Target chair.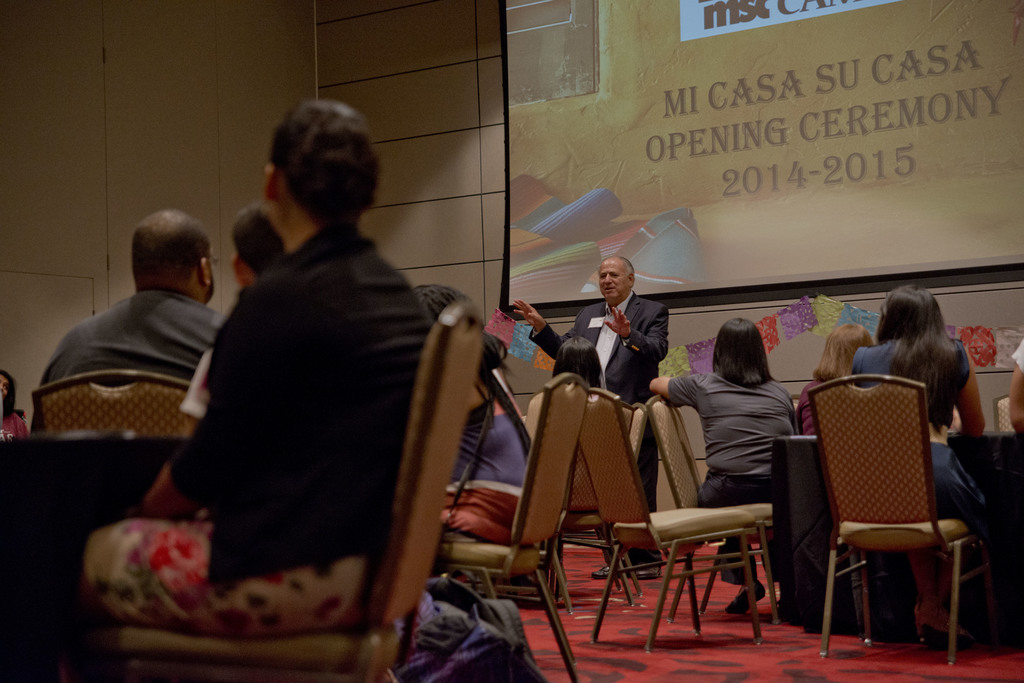
Target region: 30 367 198 440.
